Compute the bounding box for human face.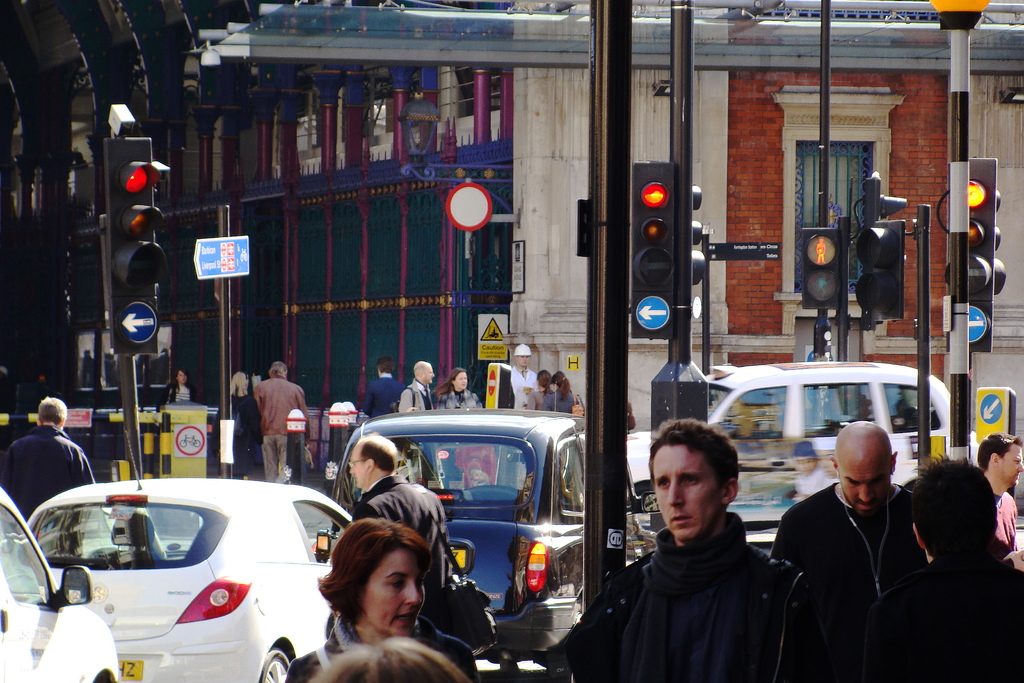
select_region(353, 454, 369, 493).
